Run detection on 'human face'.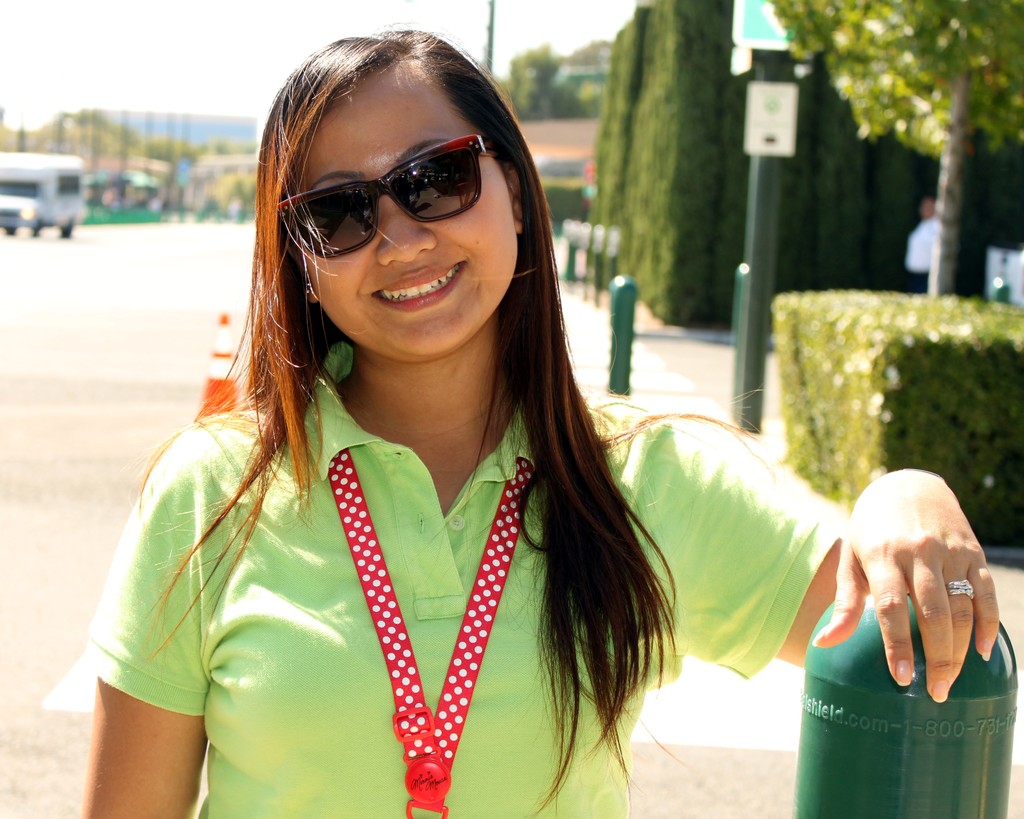
Result: (292,56,529,360).
